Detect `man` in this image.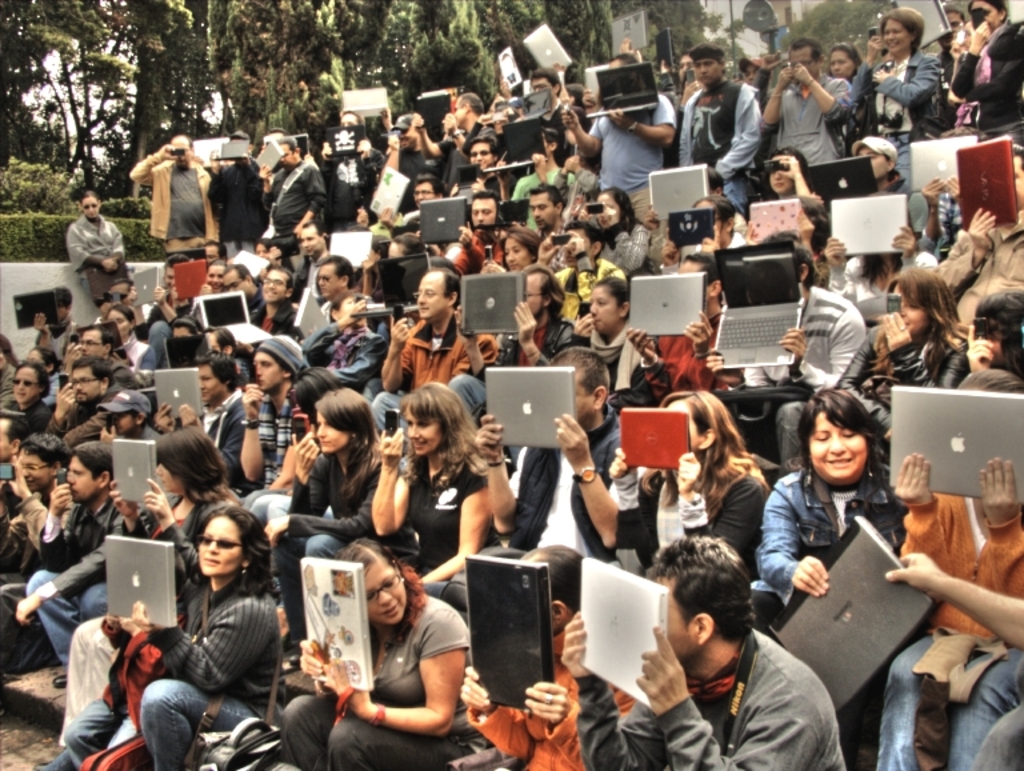
Detection: x1=415 y1=185 x2=504 y2=276.
